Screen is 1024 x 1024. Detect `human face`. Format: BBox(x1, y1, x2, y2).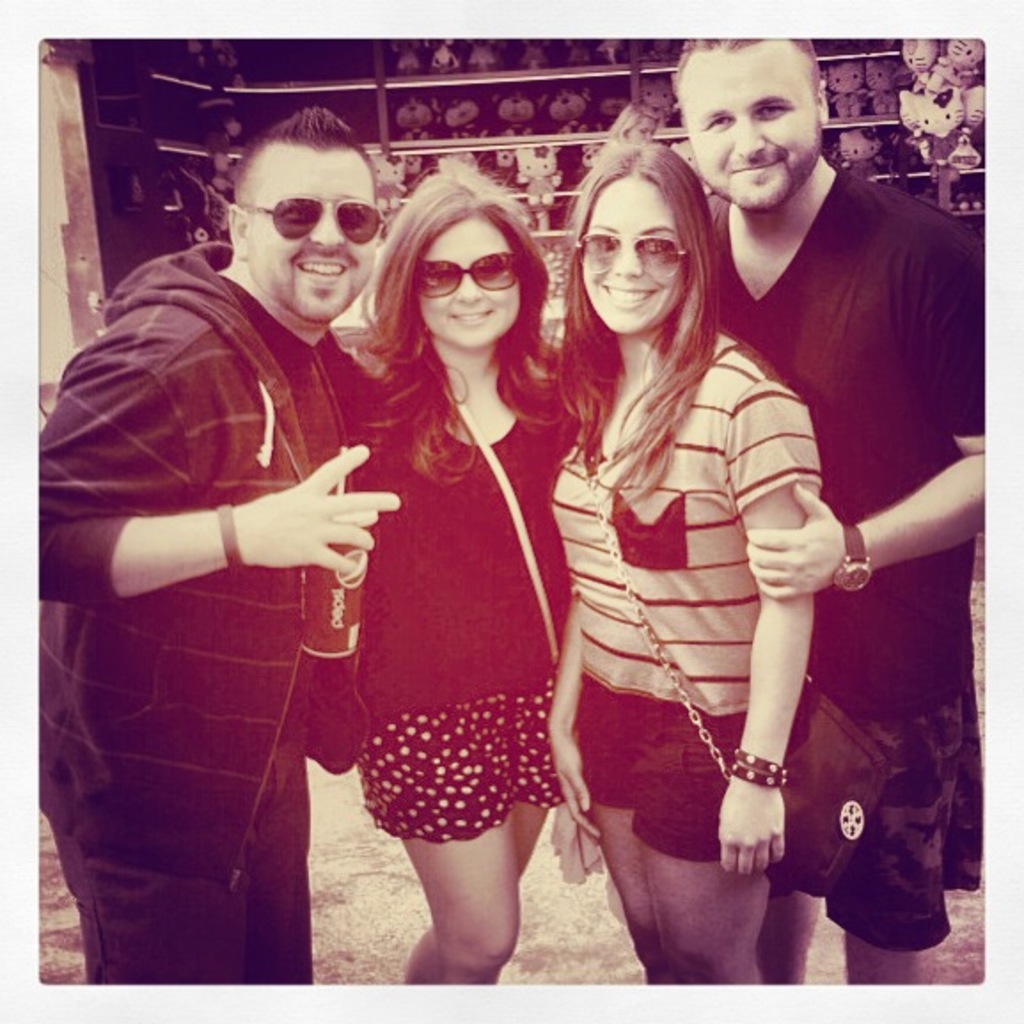
BBox(248, 151, 380, 321).
